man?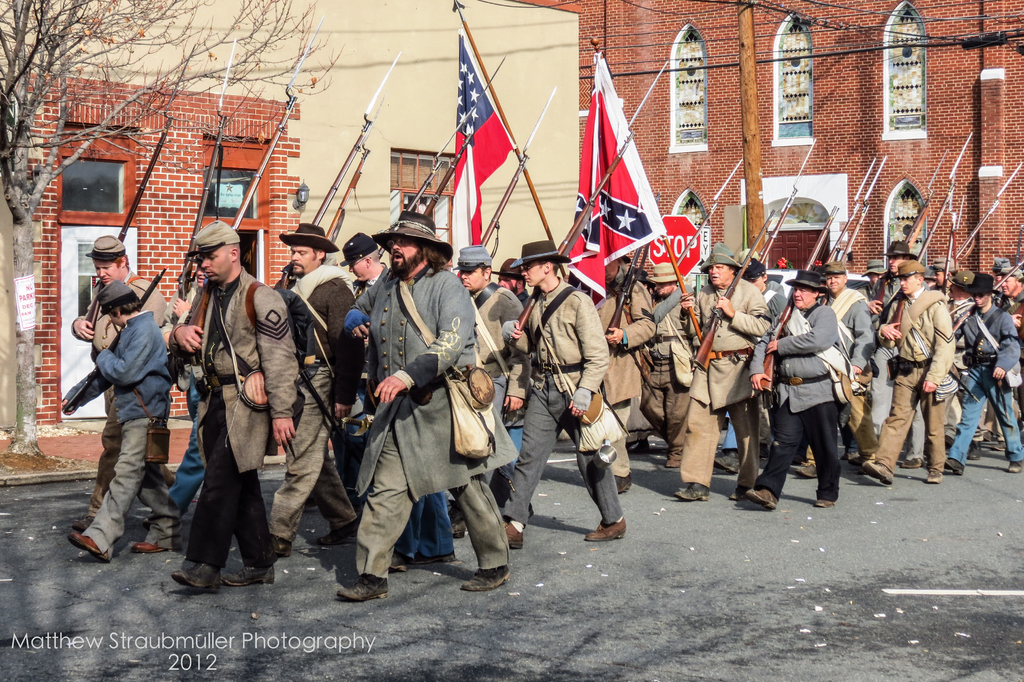
336,235,388,510
